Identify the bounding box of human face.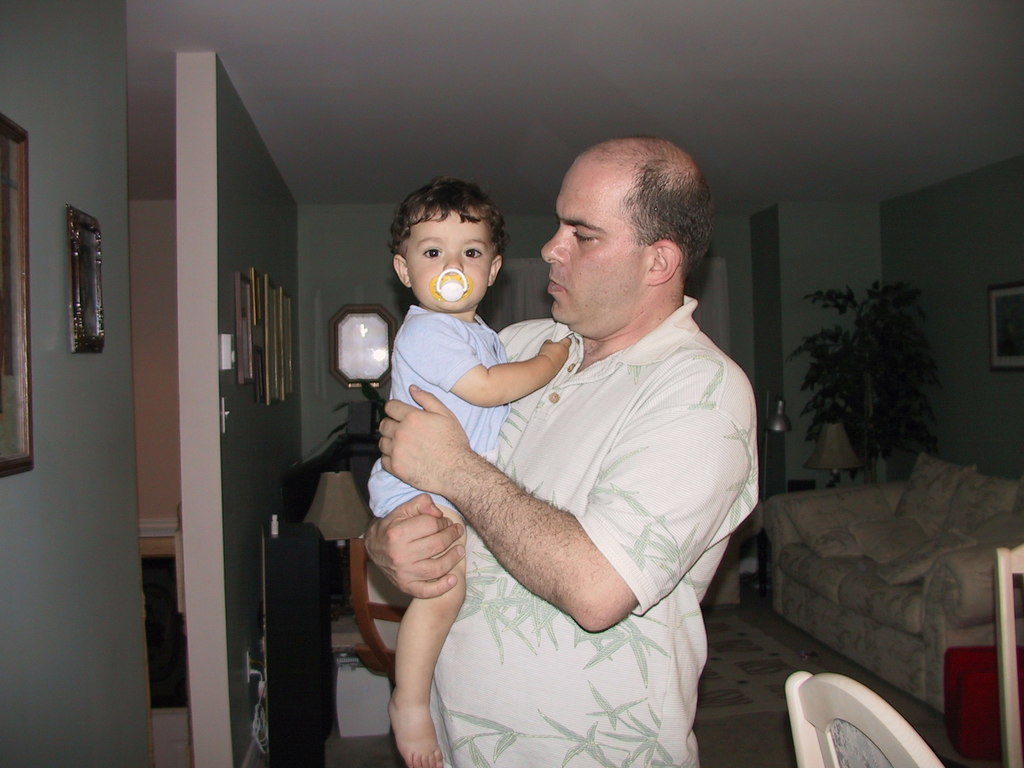
[540, 171, 654, 327].
